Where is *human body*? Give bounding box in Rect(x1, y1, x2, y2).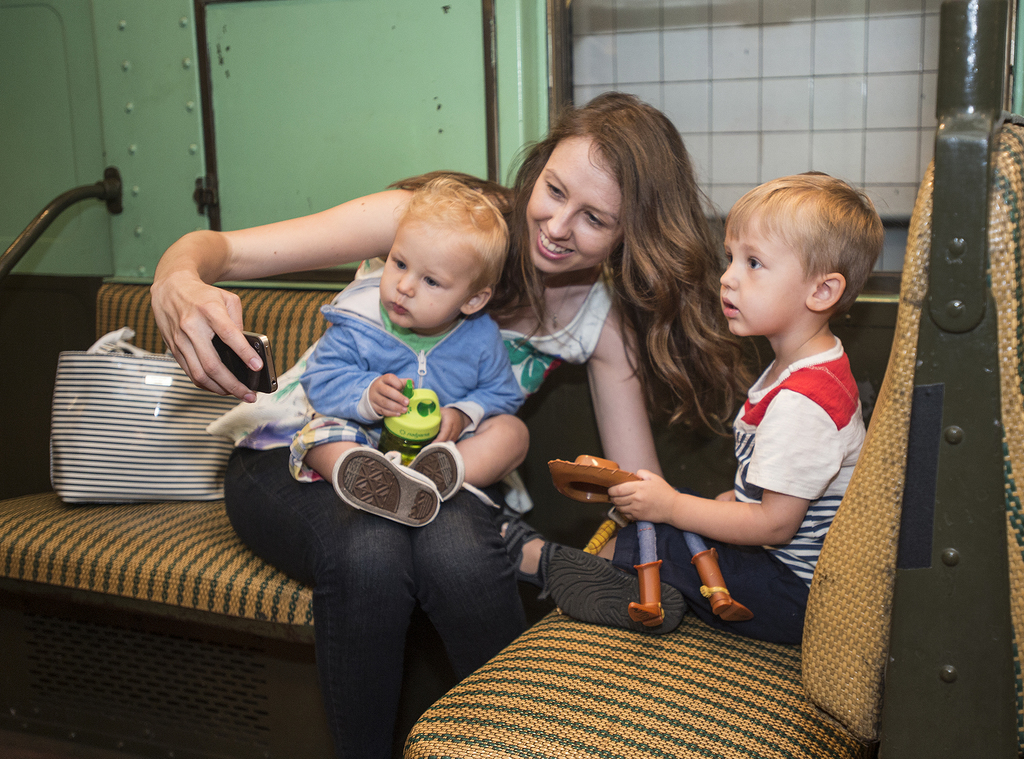
Rect(282, 281, 532, 523).
